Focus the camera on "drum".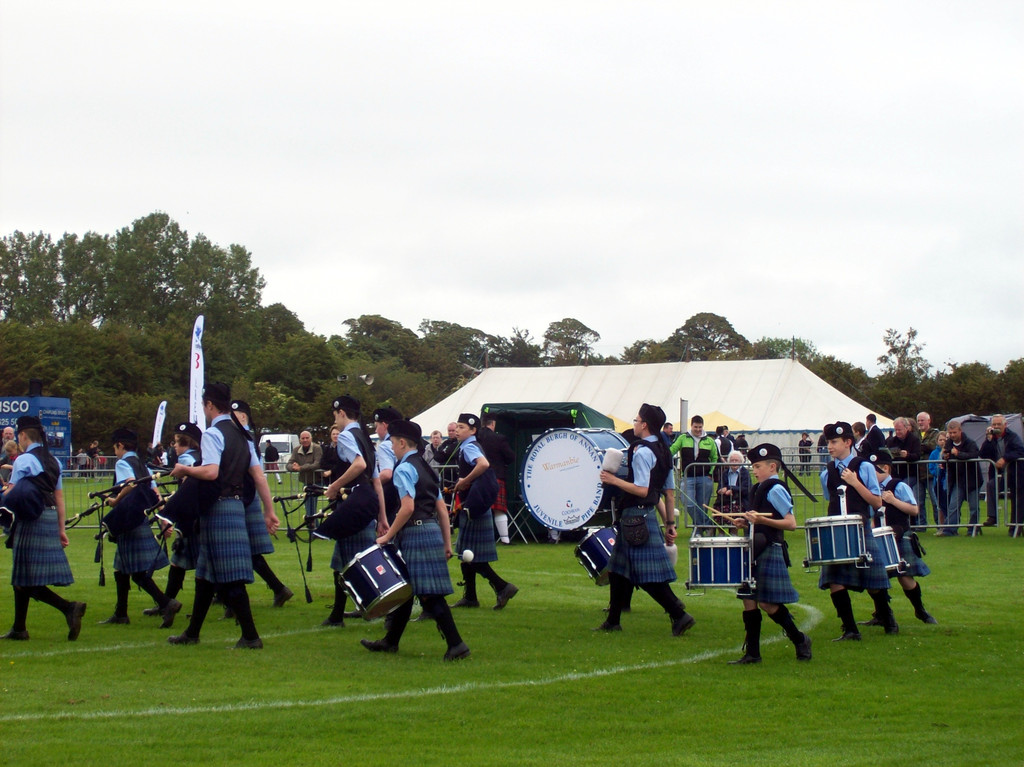
Focus region: 687:537:754:595.
